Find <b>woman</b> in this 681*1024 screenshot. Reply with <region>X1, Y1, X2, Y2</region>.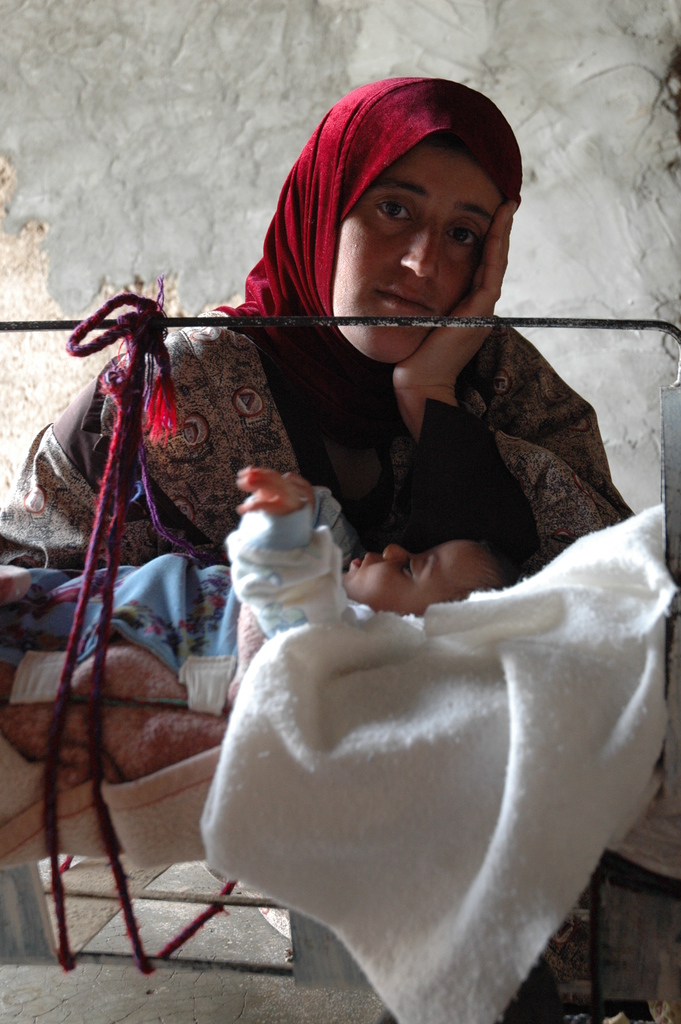
<region>0, 69, 640, 562</region>.
